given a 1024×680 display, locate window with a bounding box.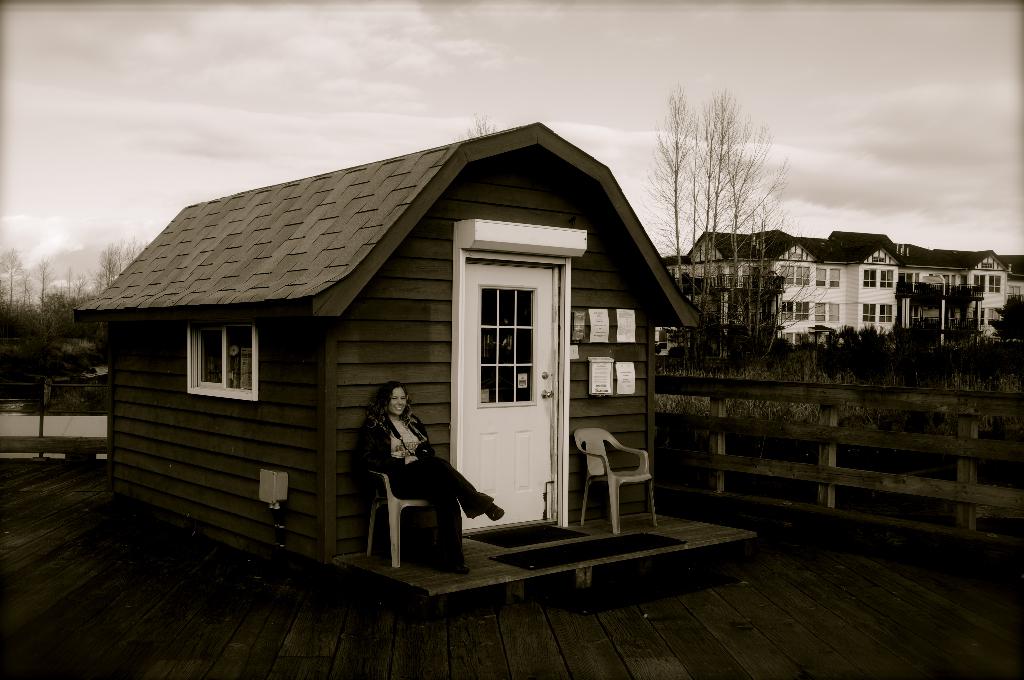
Located: box=[781, 264, 792, 286].
